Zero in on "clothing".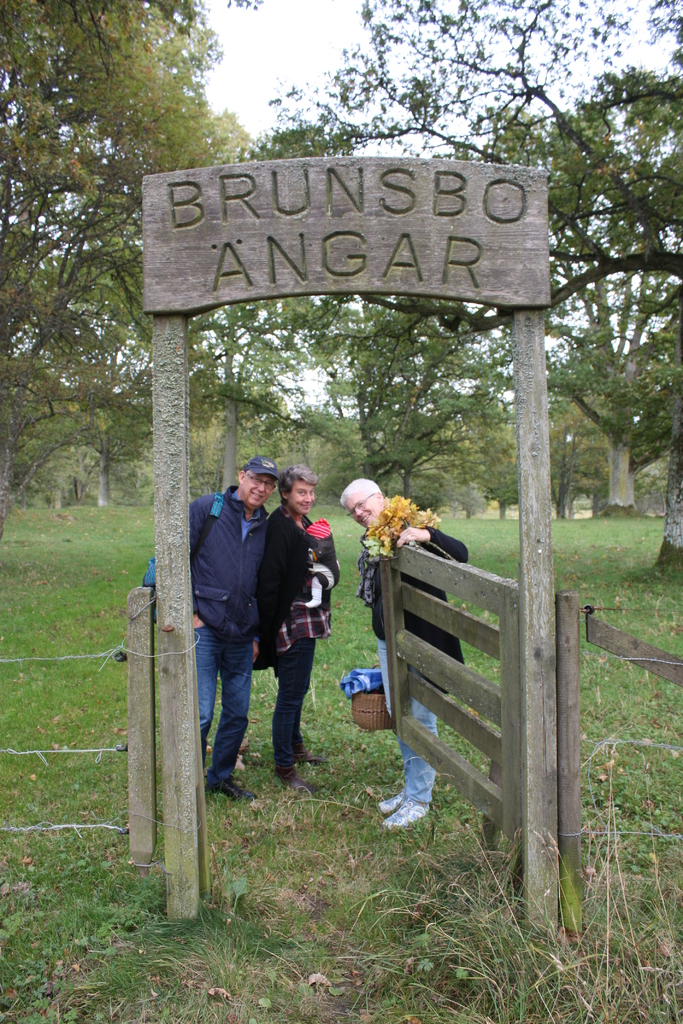
Zeroed in: (x1=250, y1=500, x2=332, y2=772).
